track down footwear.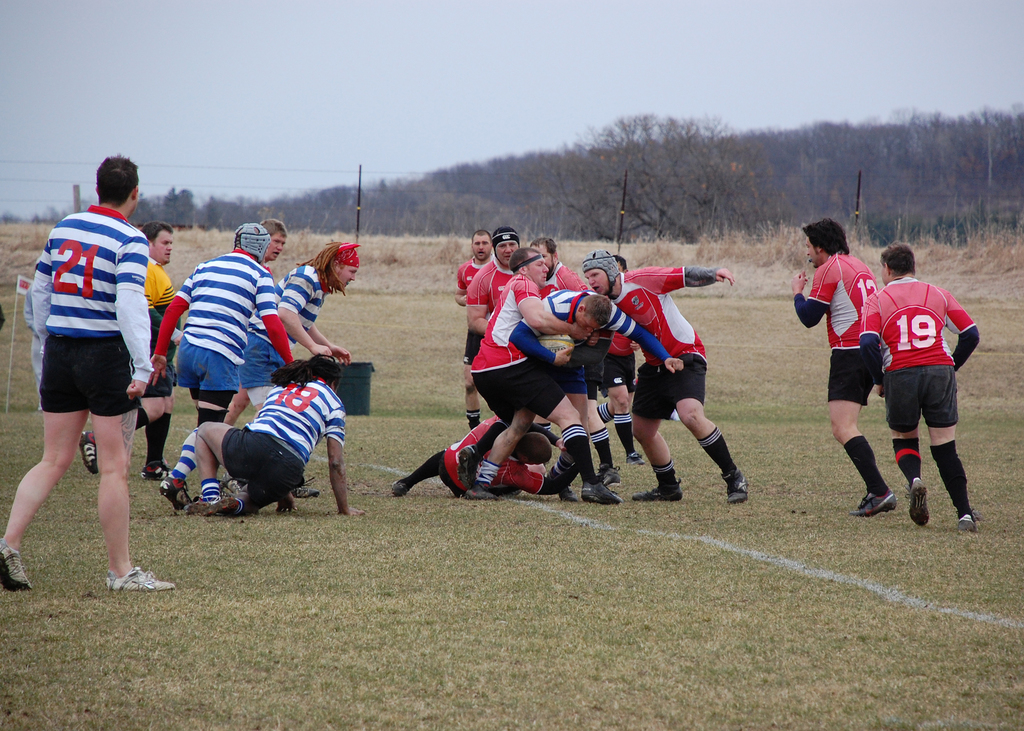
Tracked to (0,539,38,608).
